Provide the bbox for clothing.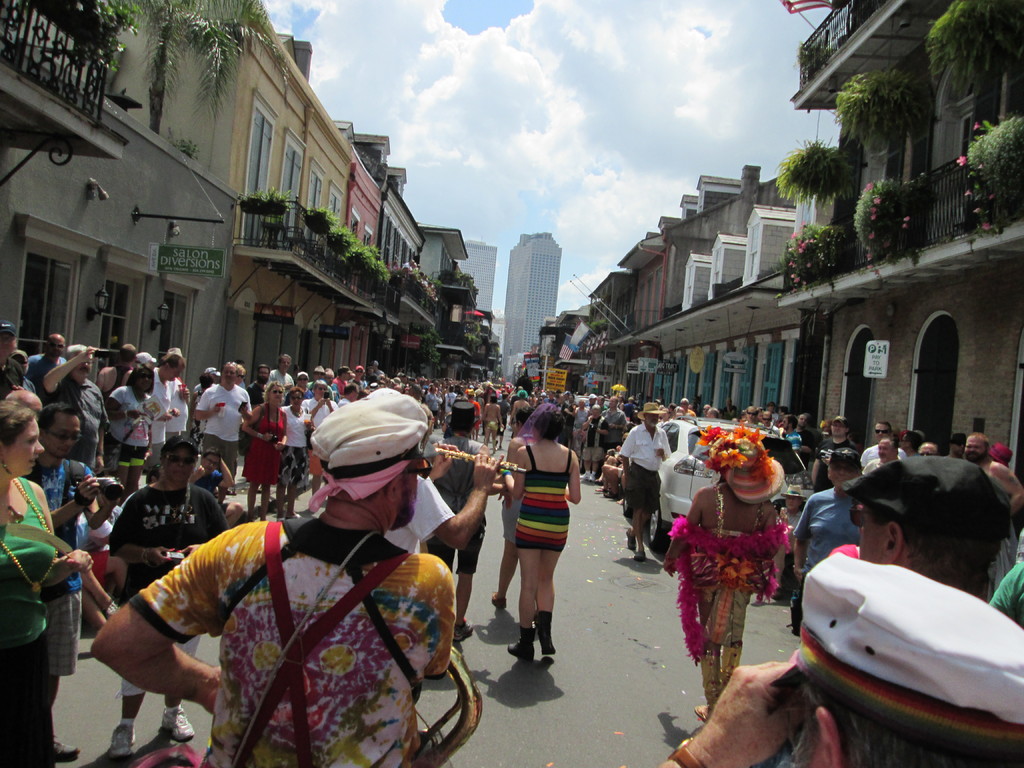
<region>657, 491, 802, 721</region>.
